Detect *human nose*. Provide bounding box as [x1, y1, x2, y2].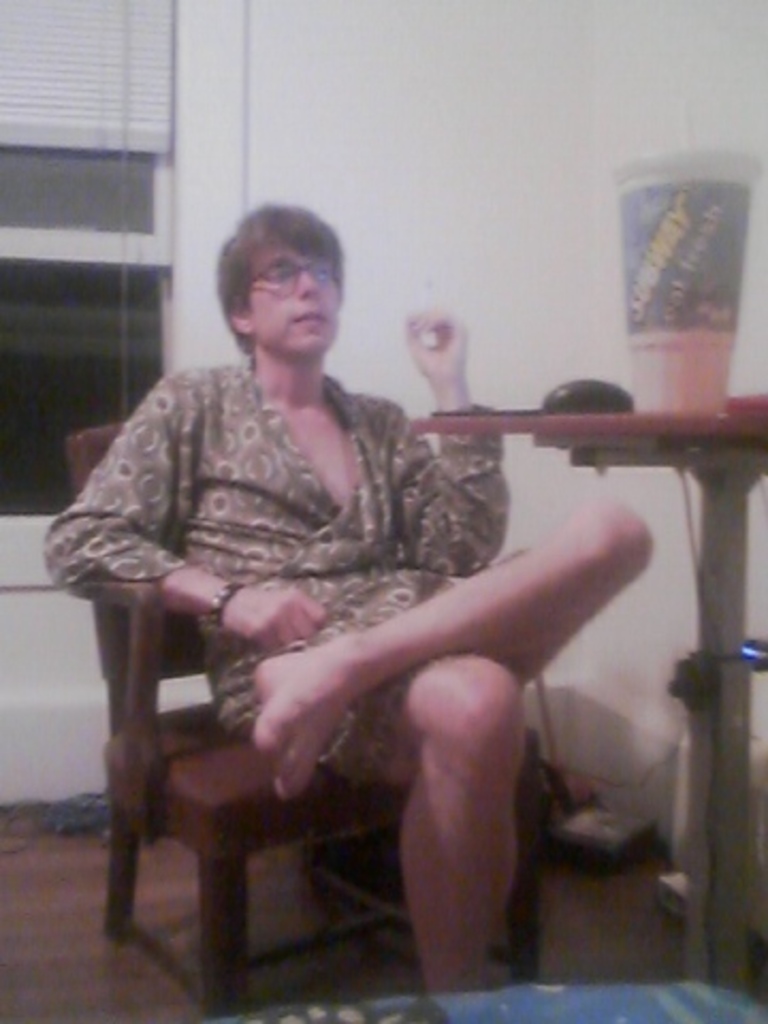
[292, 256, 320, 301].
